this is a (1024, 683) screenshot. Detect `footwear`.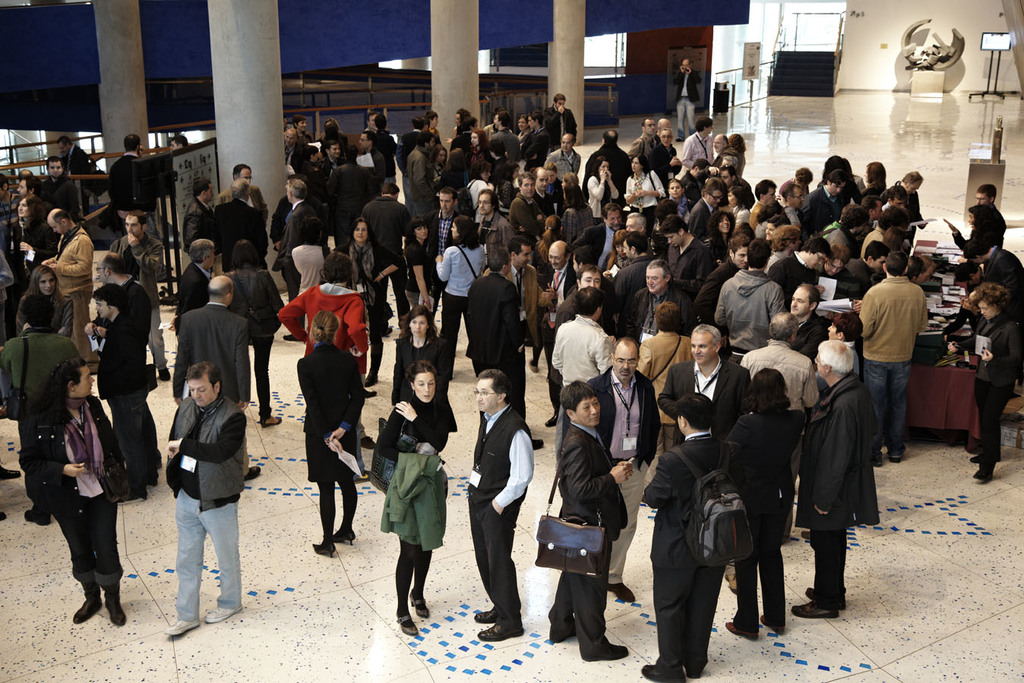
pyautogui.locateOnScreen(804, 589, 846, 609).
